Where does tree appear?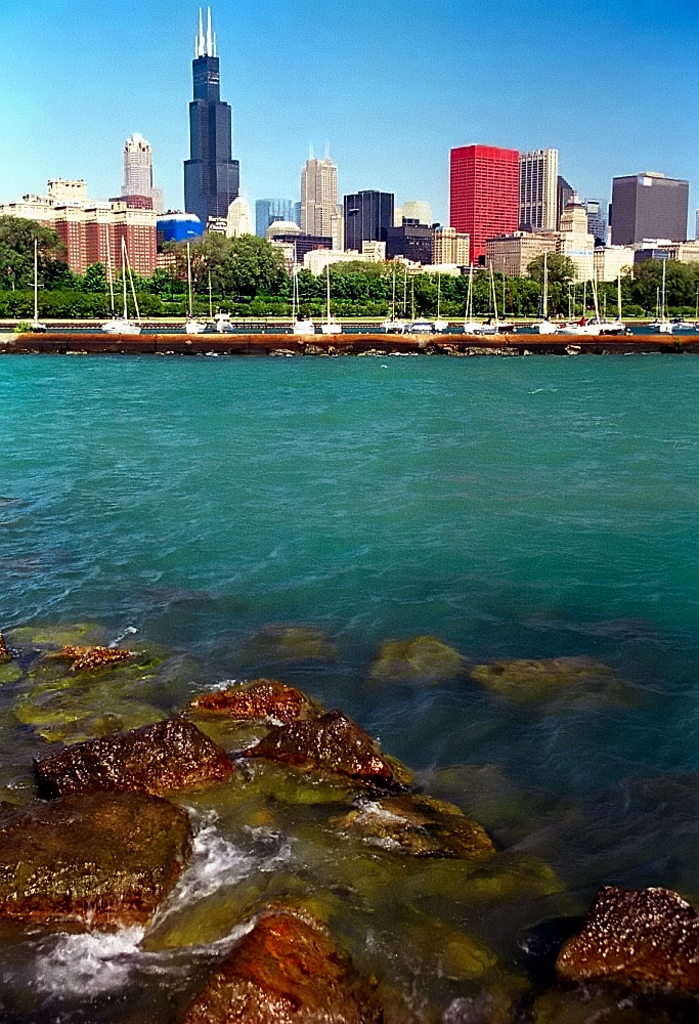
Appears at 395, 264, 475, 314.
